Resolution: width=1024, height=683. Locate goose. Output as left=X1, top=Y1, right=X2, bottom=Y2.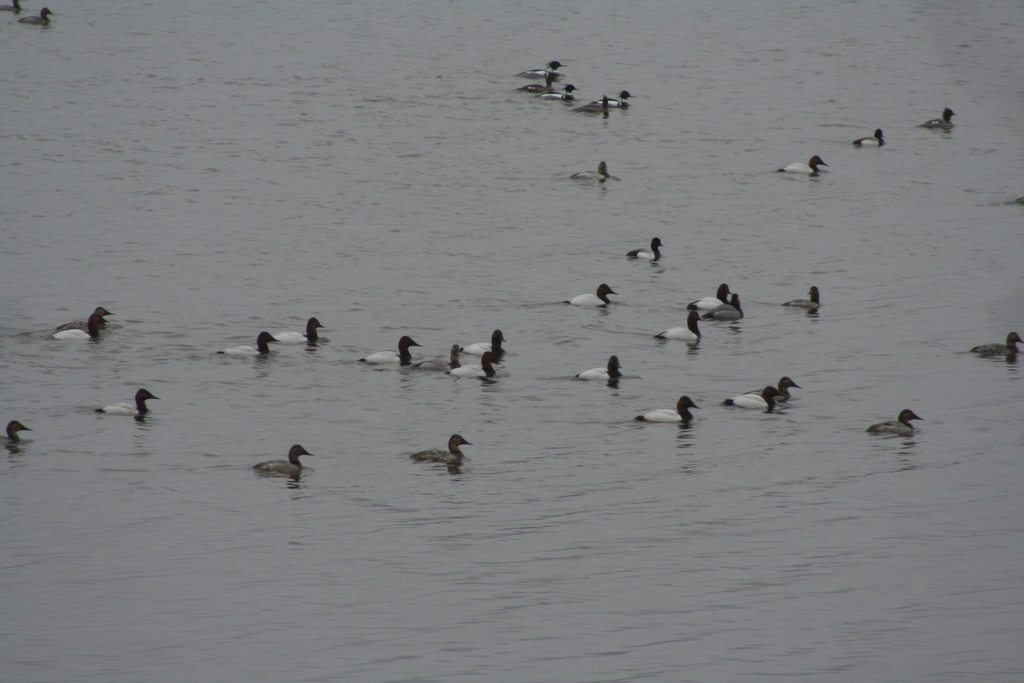
left=58, top=306, right=119, bottom=343.
